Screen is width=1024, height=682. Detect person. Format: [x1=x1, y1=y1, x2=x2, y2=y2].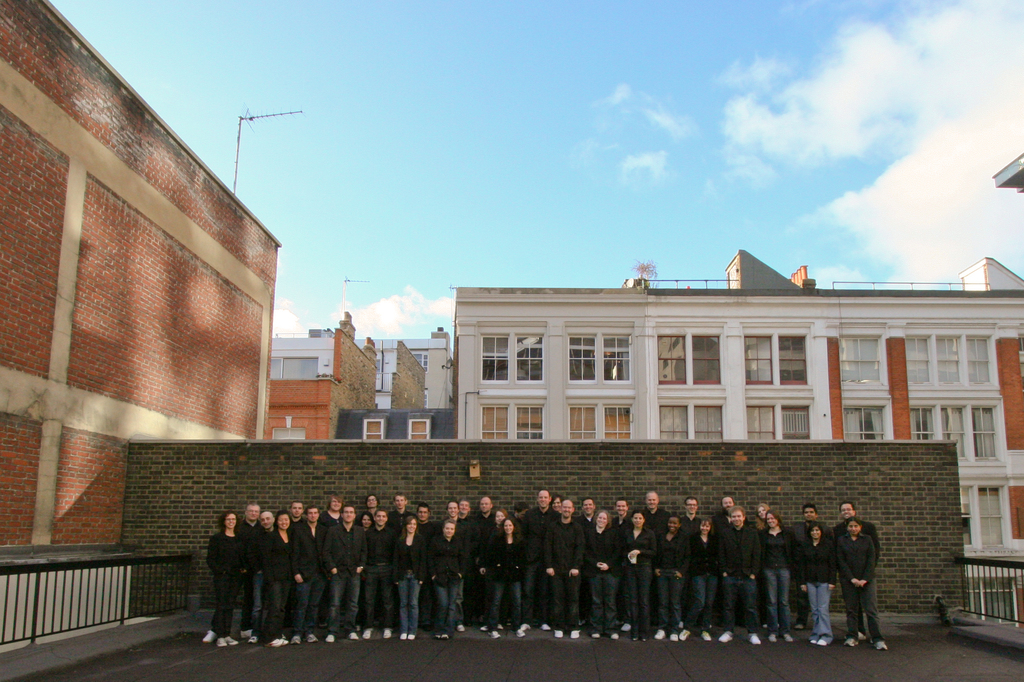
[x1=522, y1=489, x2=557, y2=626].
